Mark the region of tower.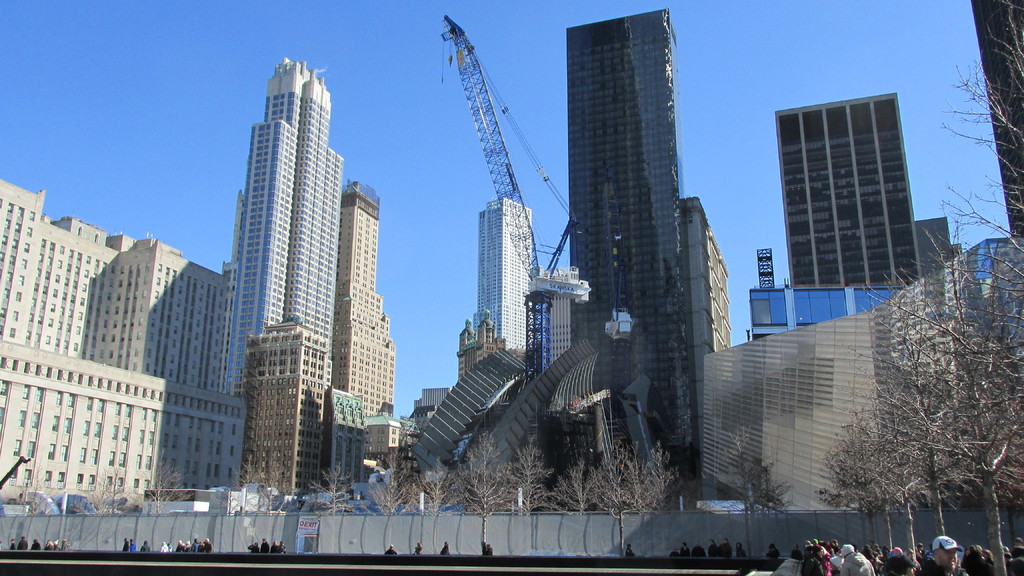
Region: bbox(307, 183, 416, 484).
